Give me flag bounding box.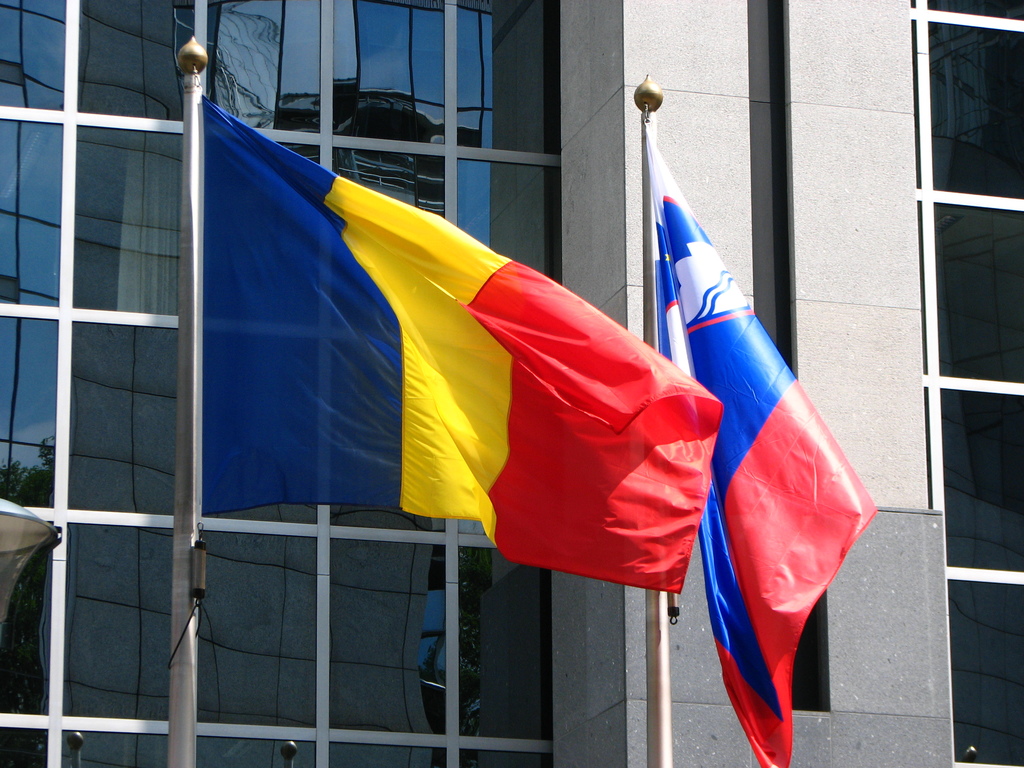
[left=678, top=167, right=865, bottom=723].
